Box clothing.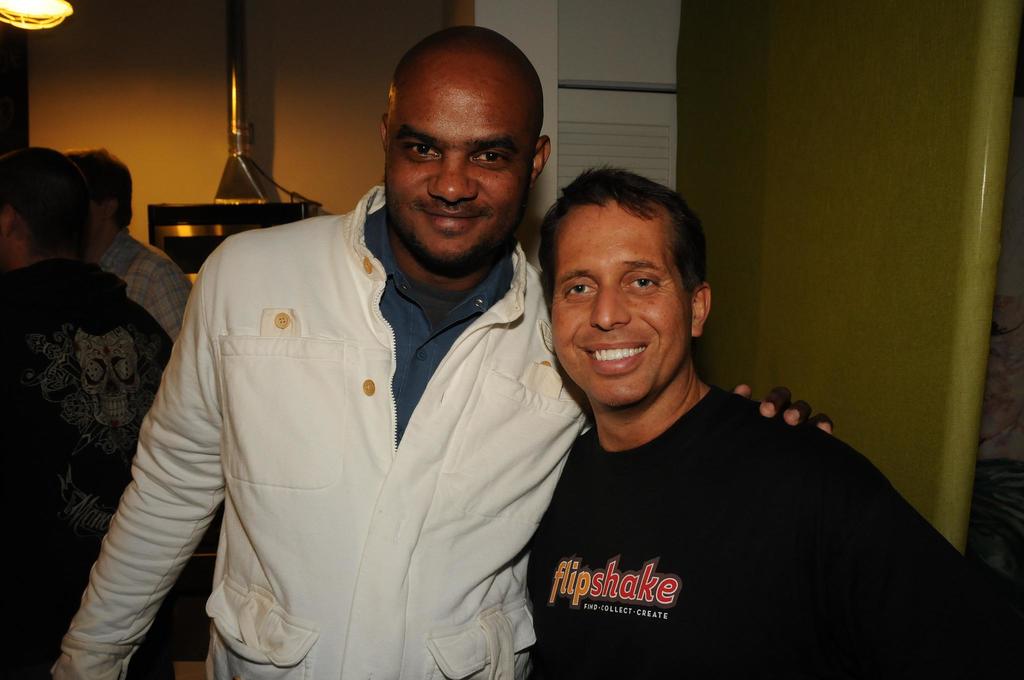
56 211 588 671.
